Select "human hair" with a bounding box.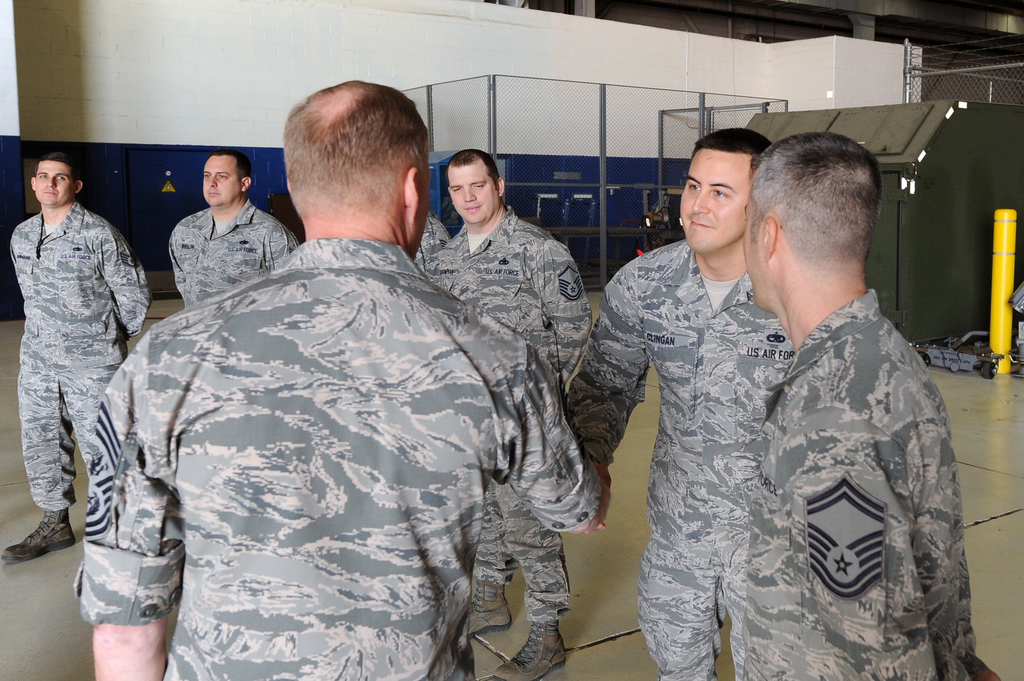
<box>447,148,502,184</box>.
